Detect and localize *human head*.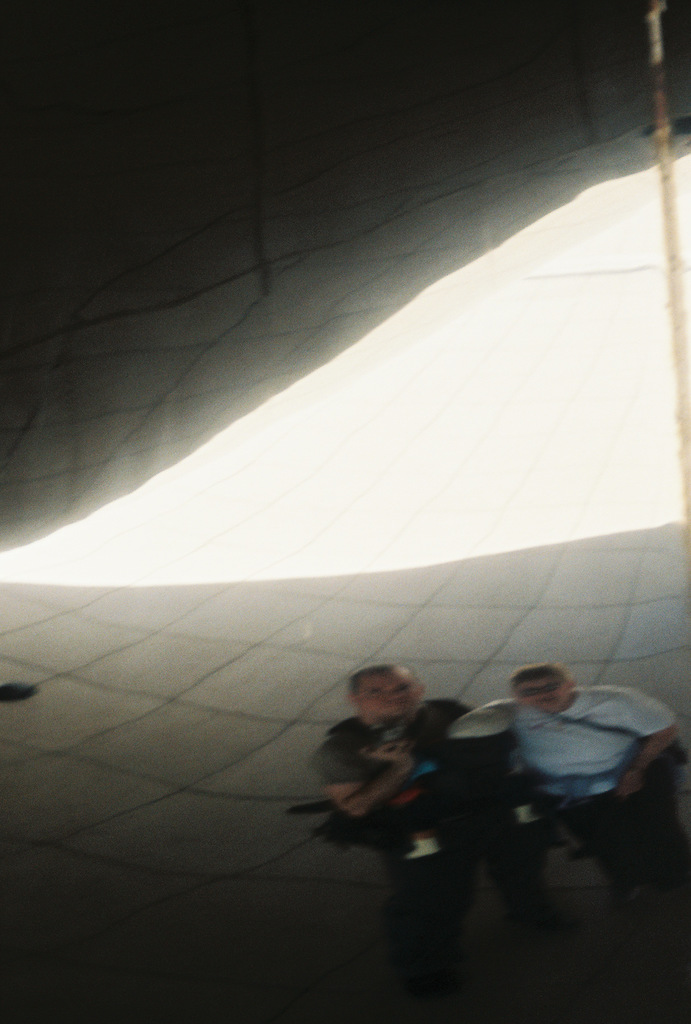
Localized at BBox(344, 676, 434, 747).
